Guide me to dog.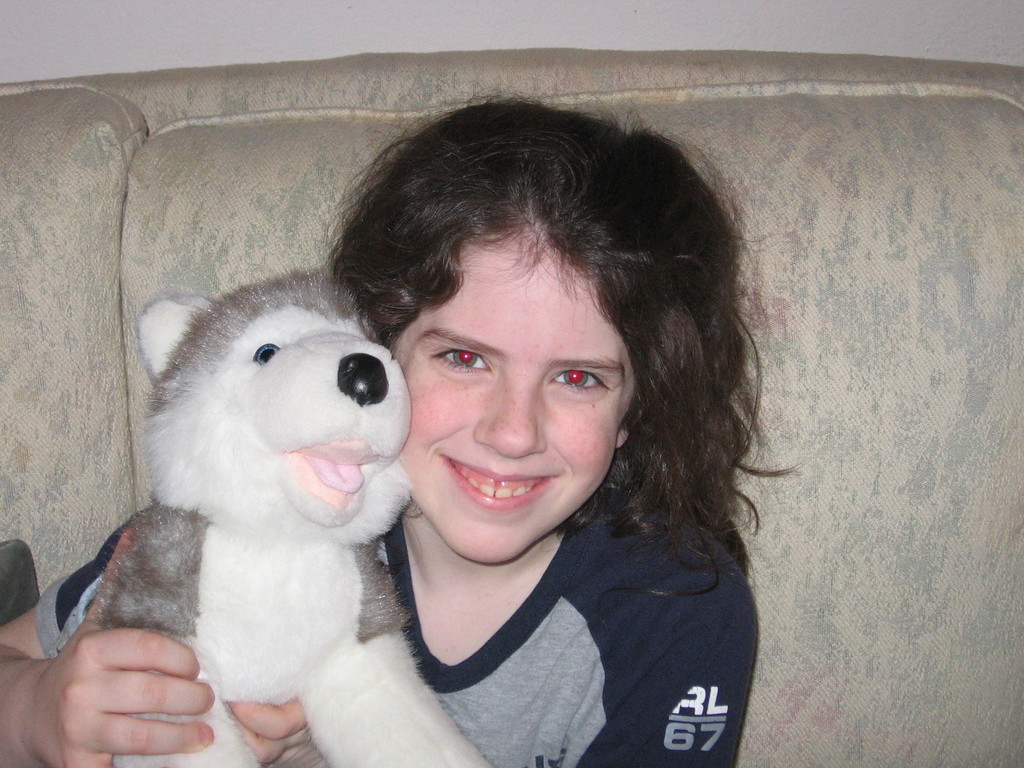
Guidance: bbox(85, 264, 493, 767).
